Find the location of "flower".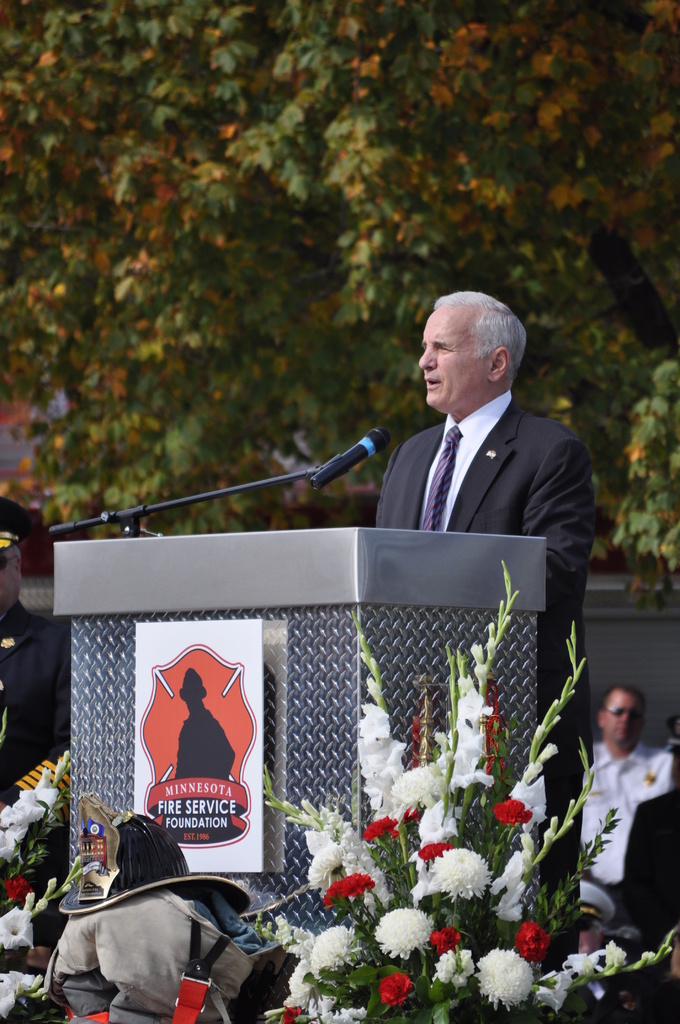
Location: 364:966:406:1005.
